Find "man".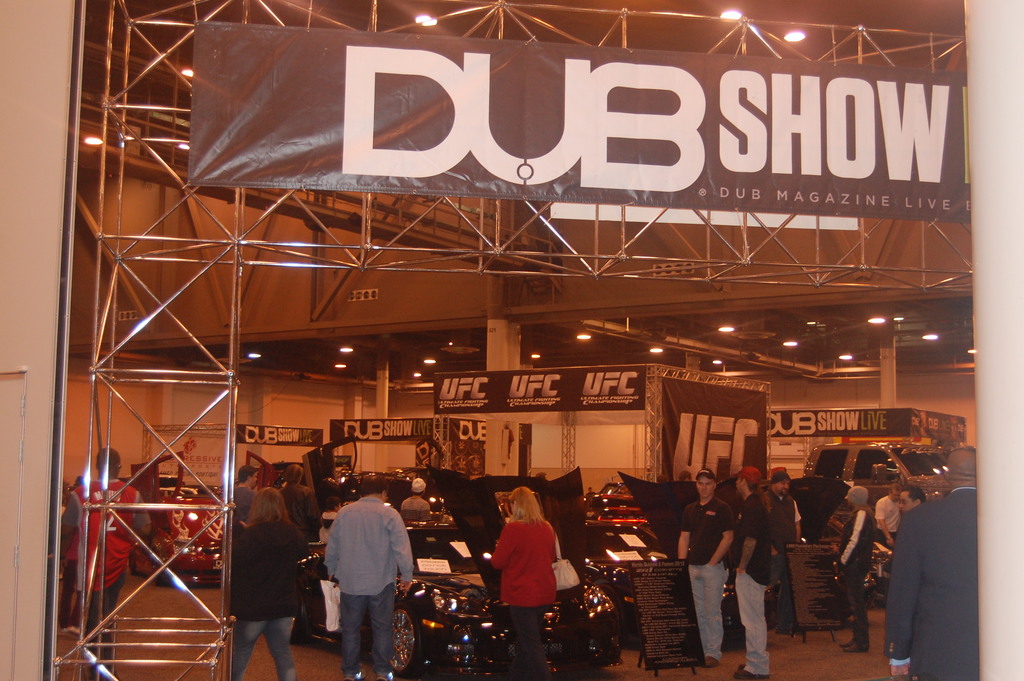
pyautogui.locateOnScreen(63, 448, 148, 680).
